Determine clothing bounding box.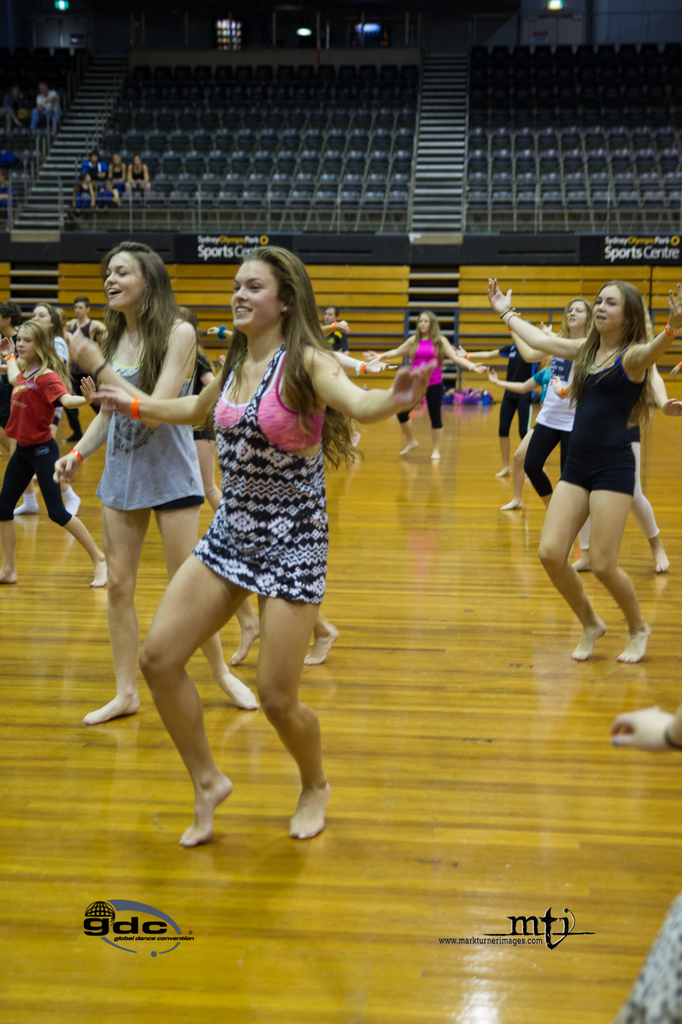
Determined: bbox=(186, 349, 334, 607).
